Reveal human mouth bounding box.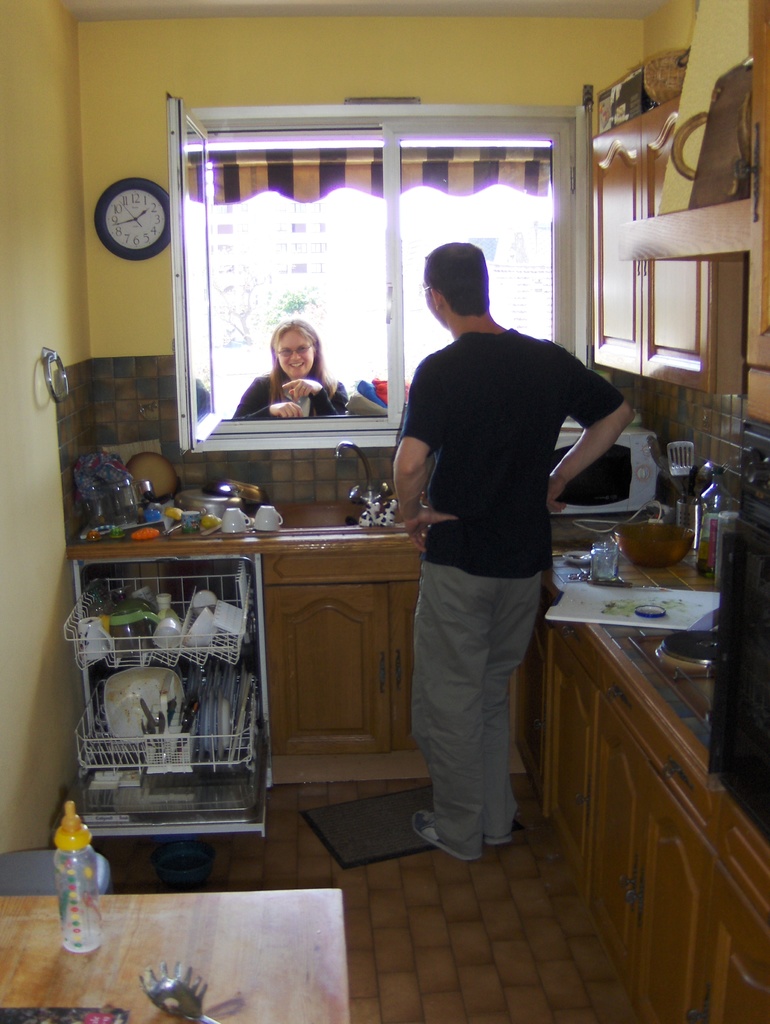
Revealed: [287,359,305,372].
